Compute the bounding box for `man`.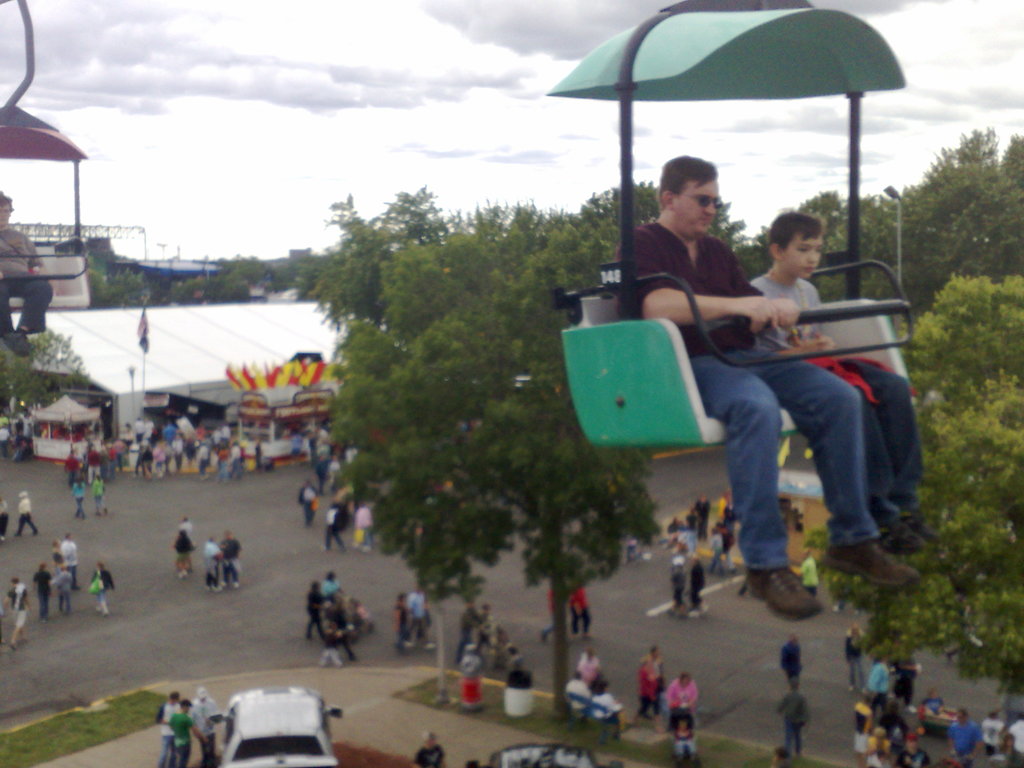
select_region(893, 646, 911, 714).
